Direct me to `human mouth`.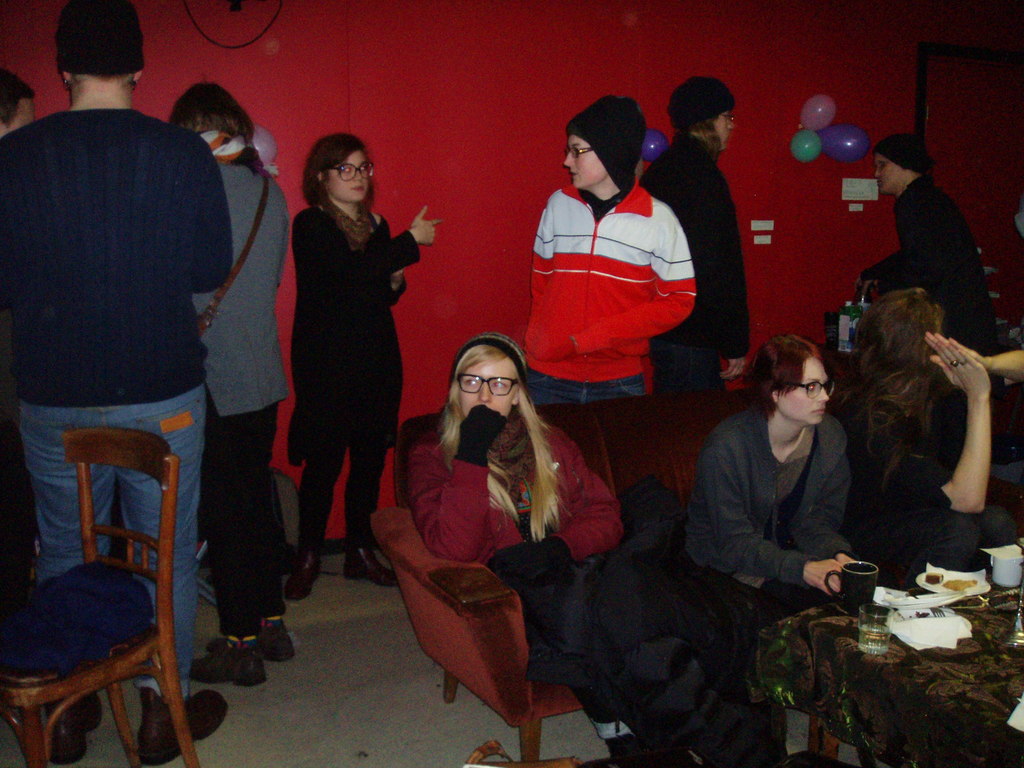
Direction: (351, 183, 365, 193).
